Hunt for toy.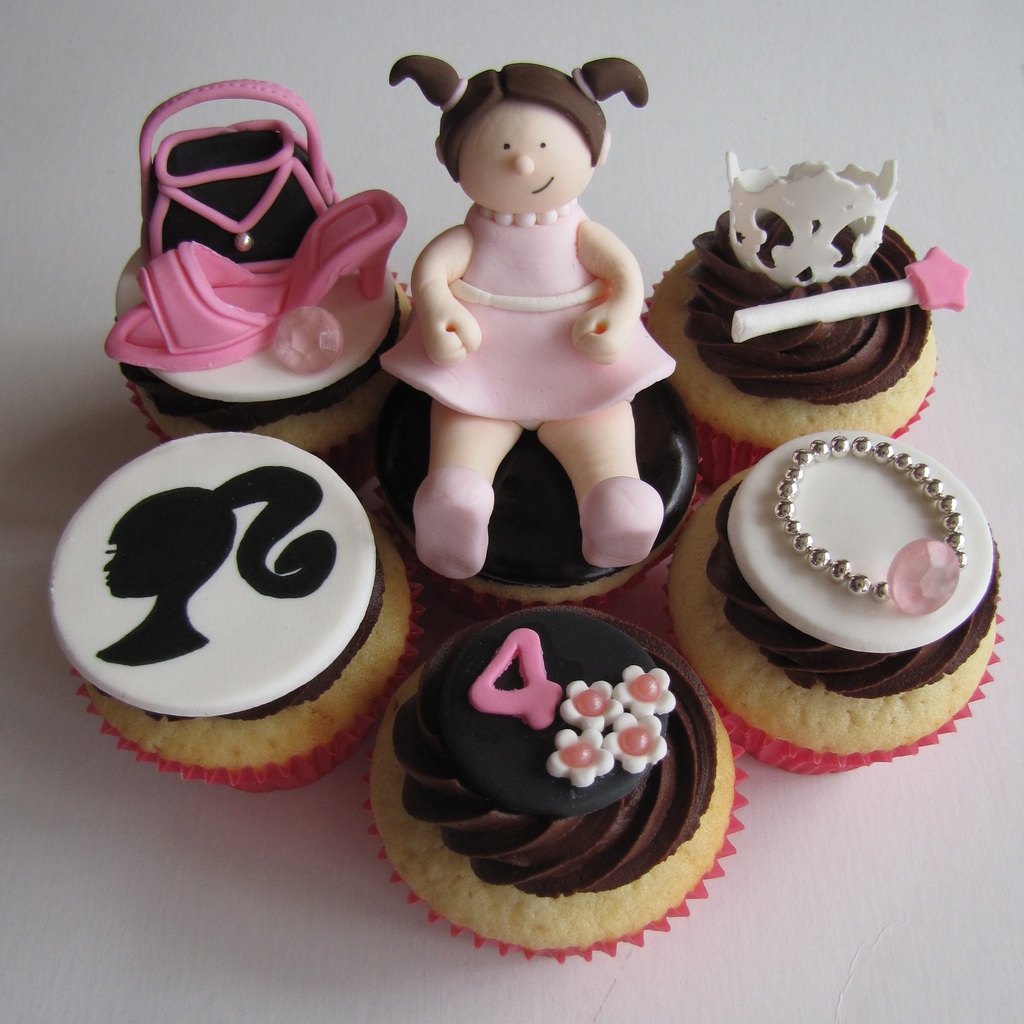
Hunted down at region(732, 245, 968, 344).
